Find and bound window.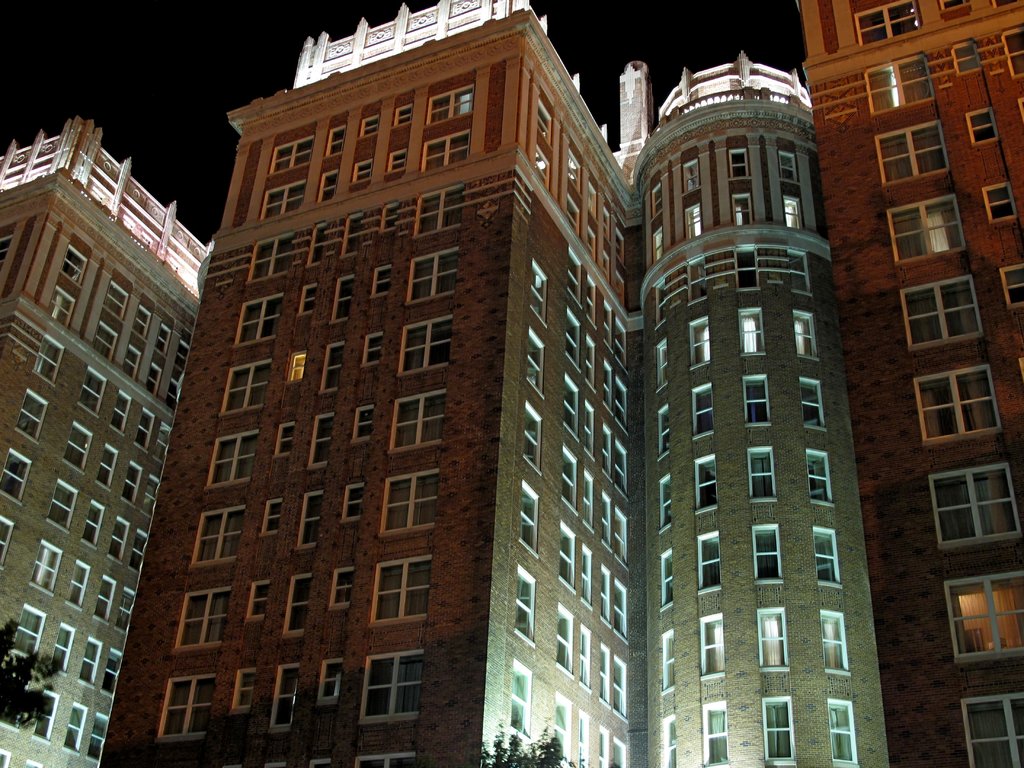
Bound: detection(341, 219, 362, 257).
